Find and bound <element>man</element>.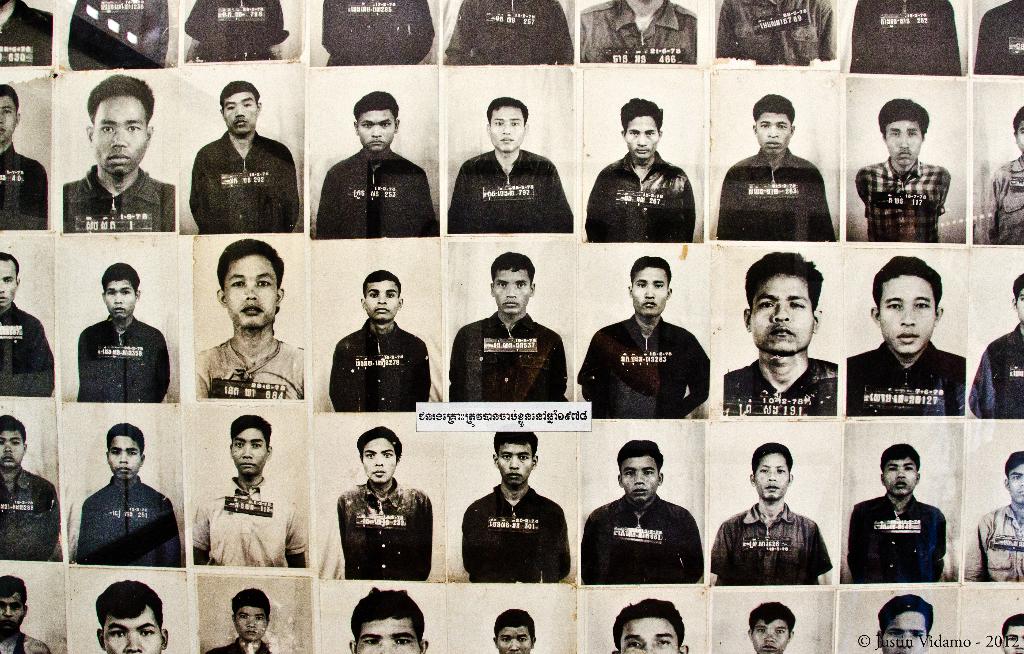
Bound: bbox=(844, 449, 954, 600).
